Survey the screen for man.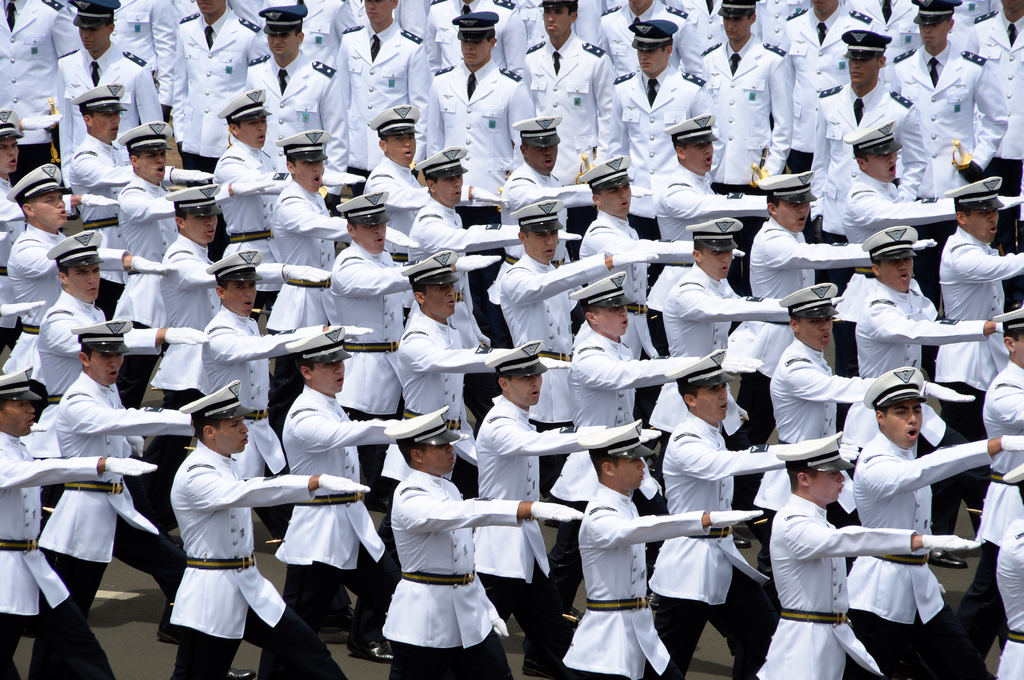
Survey found: l=111, t=0, r=178, b=85.
